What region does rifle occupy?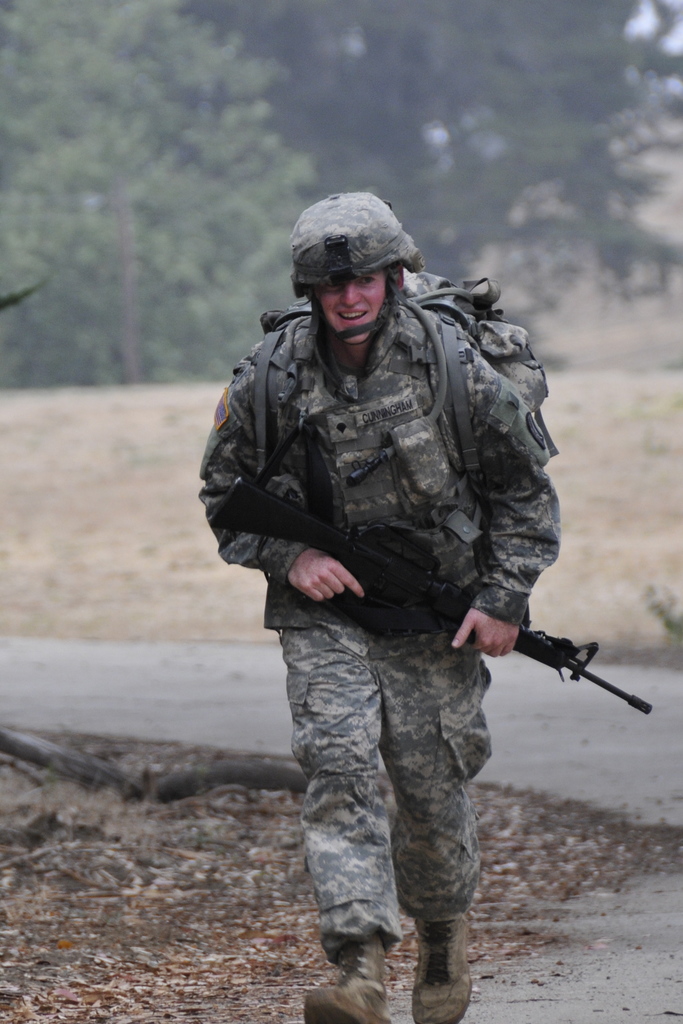
box=[206, 473, 654, 716].
